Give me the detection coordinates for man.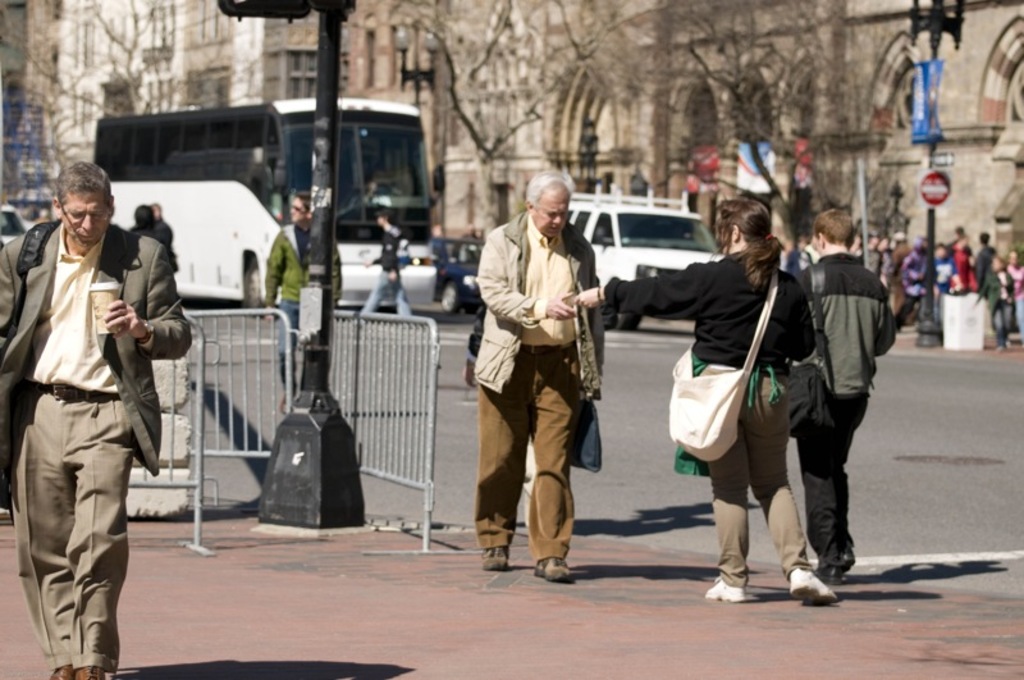
region(474, 164, 613, 581).
